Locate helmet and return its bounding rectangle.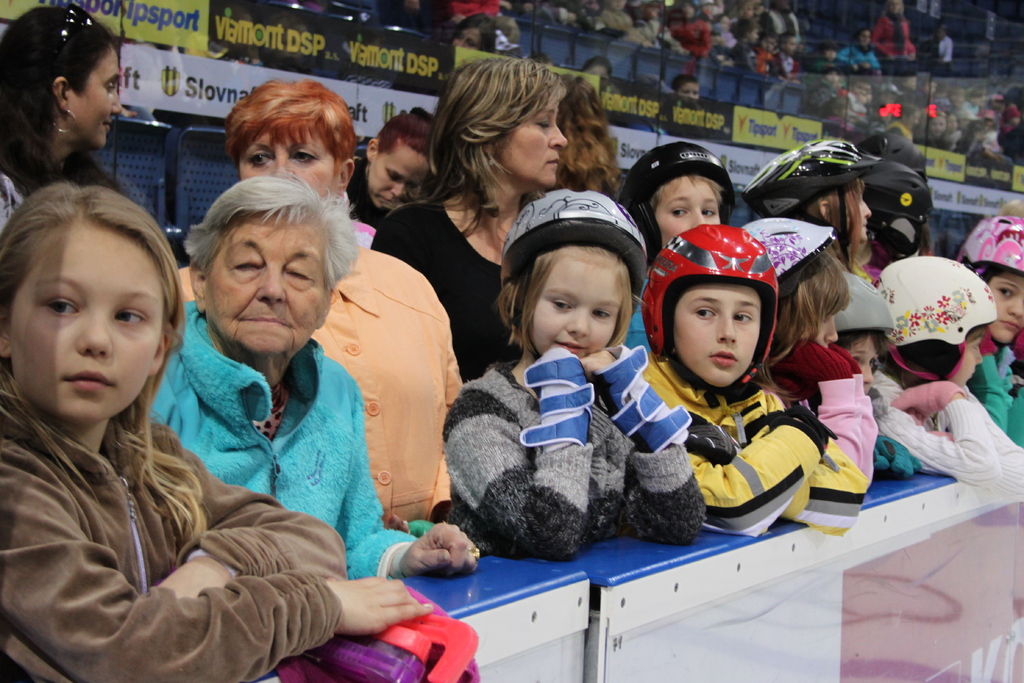
left=879, top=254, right=995, bottom=384.
